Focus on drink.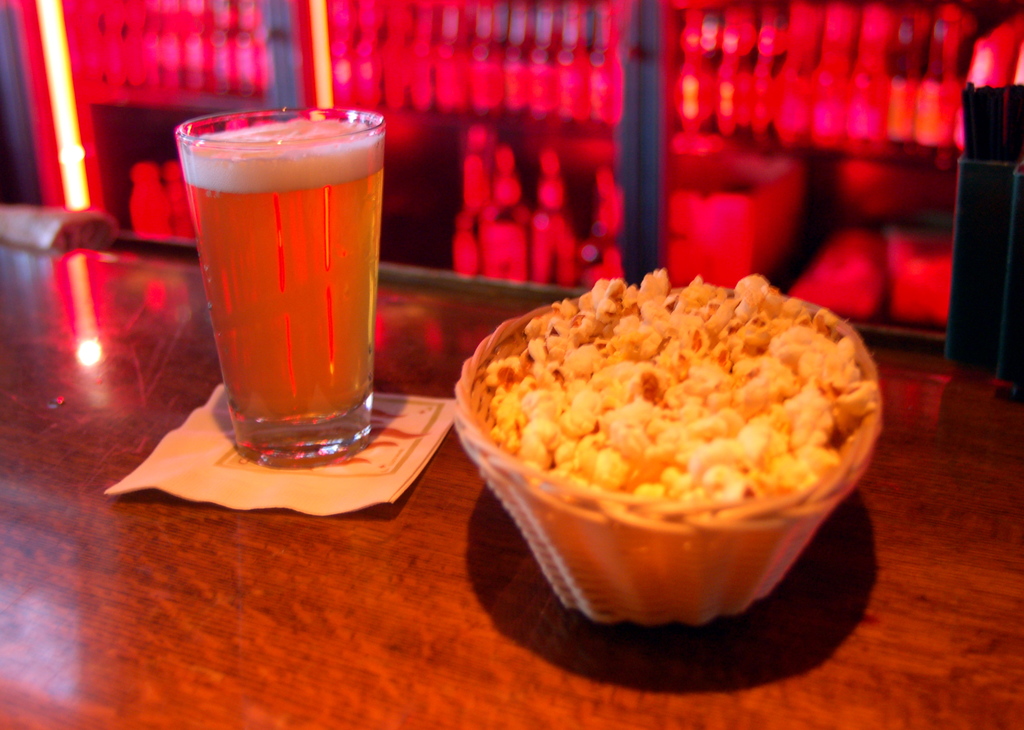
Focused at <bbox>180, 124, 385, 426</bbox>.
